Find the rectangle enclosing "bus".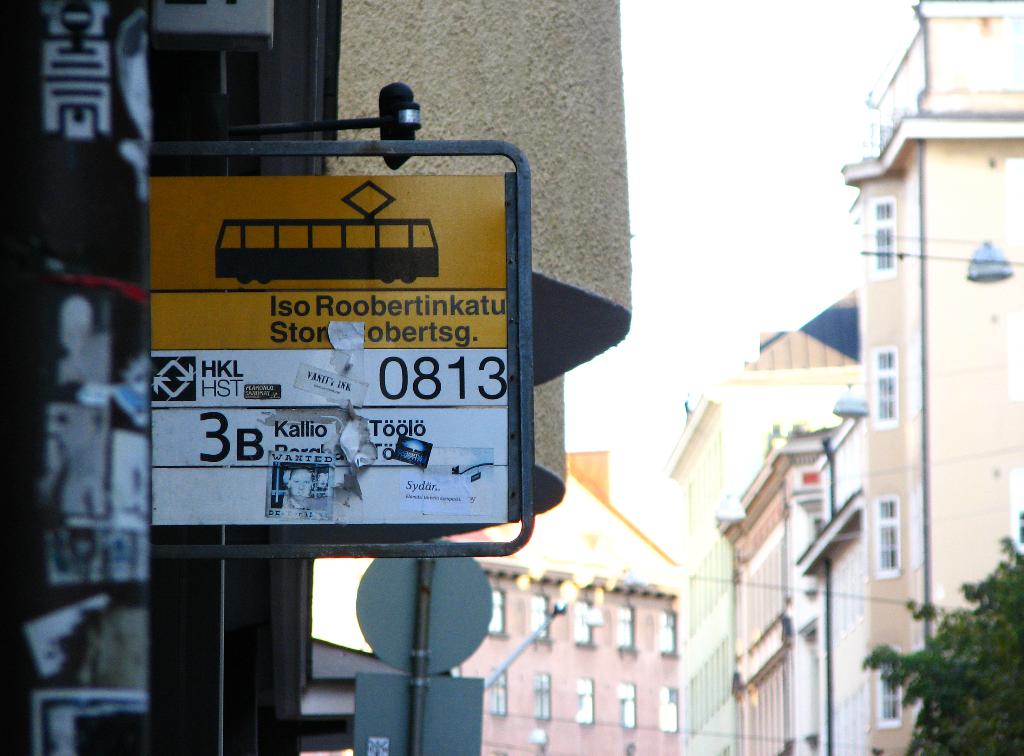
x1=215, y1=218, x2=438, y2=283.
